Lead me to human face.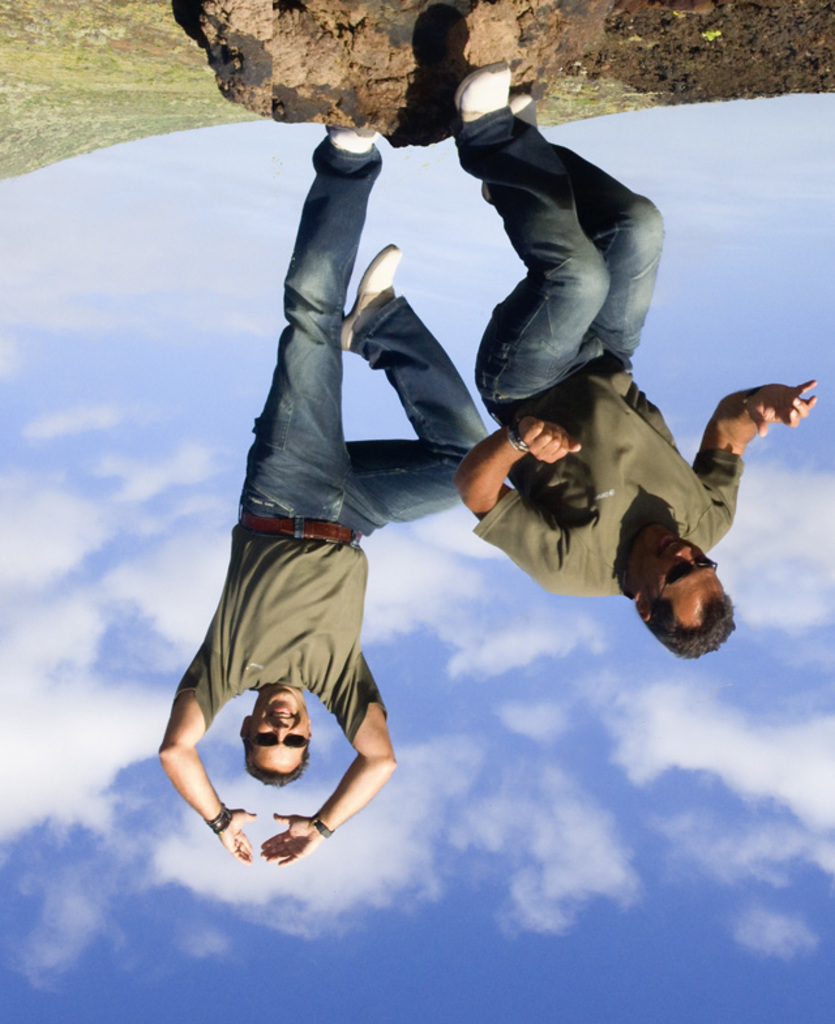
Lead to Rect(247, 685, 312, 774).
